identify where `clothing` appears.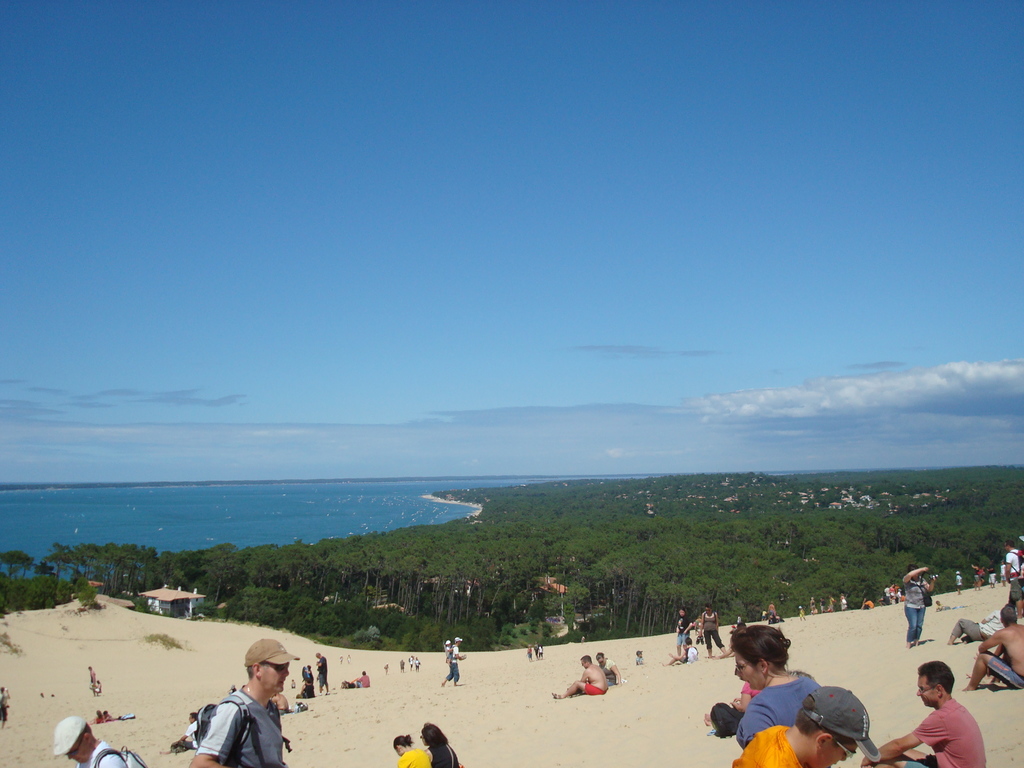
Appears at region(190, 677, 300, 767).
